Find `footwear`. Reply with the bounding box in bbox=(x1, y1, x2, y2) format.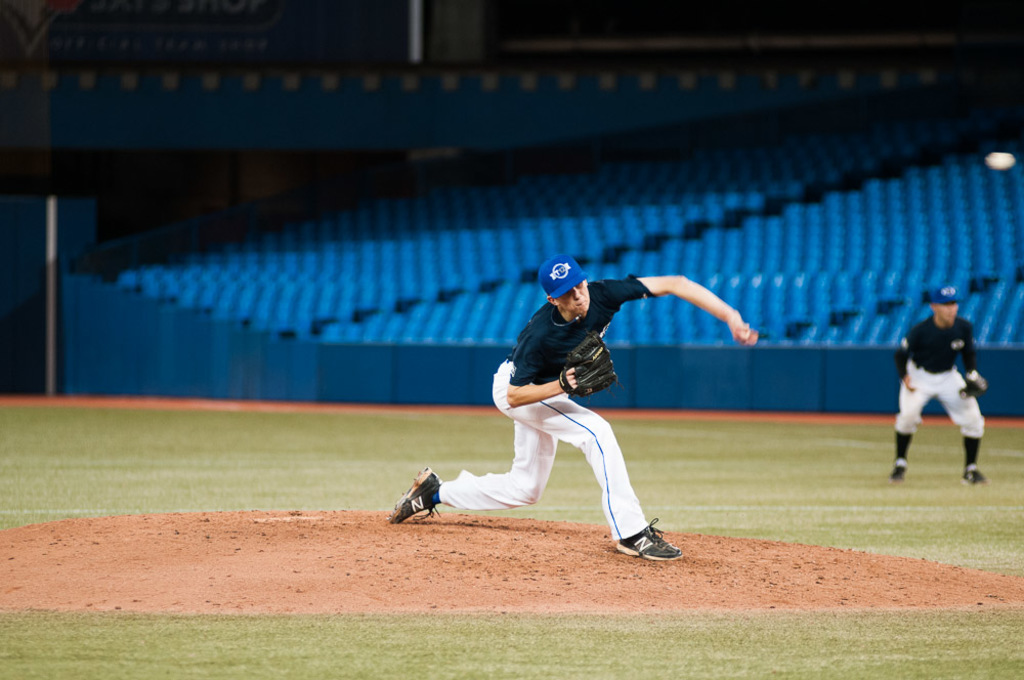
bbox=(887, 462, 908, 484).
